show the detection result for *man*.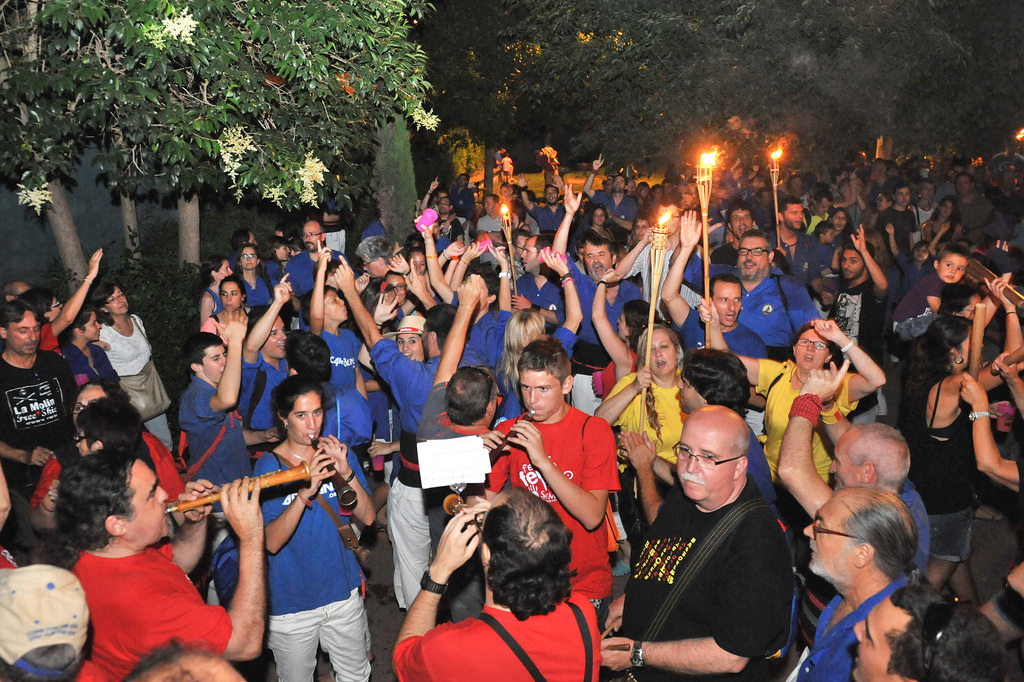
detection(780, 354, 937, 565).
